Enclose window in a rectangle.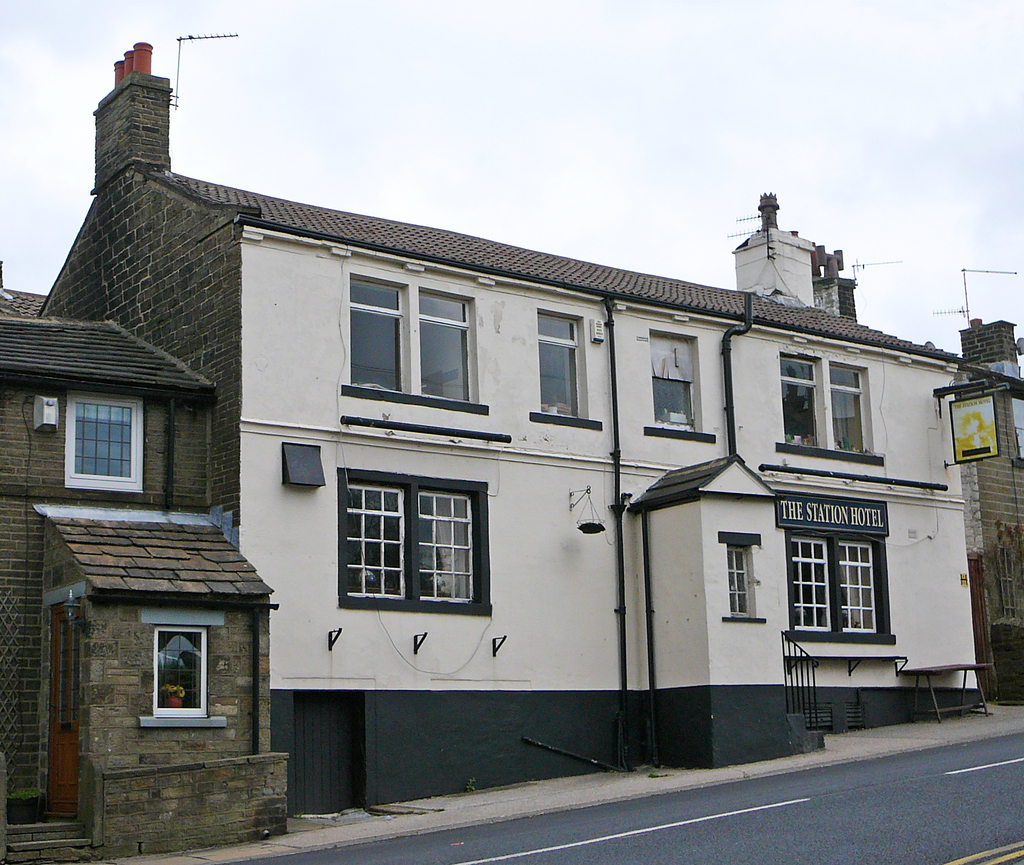
<region>352, 474, 500, 616</region>.
